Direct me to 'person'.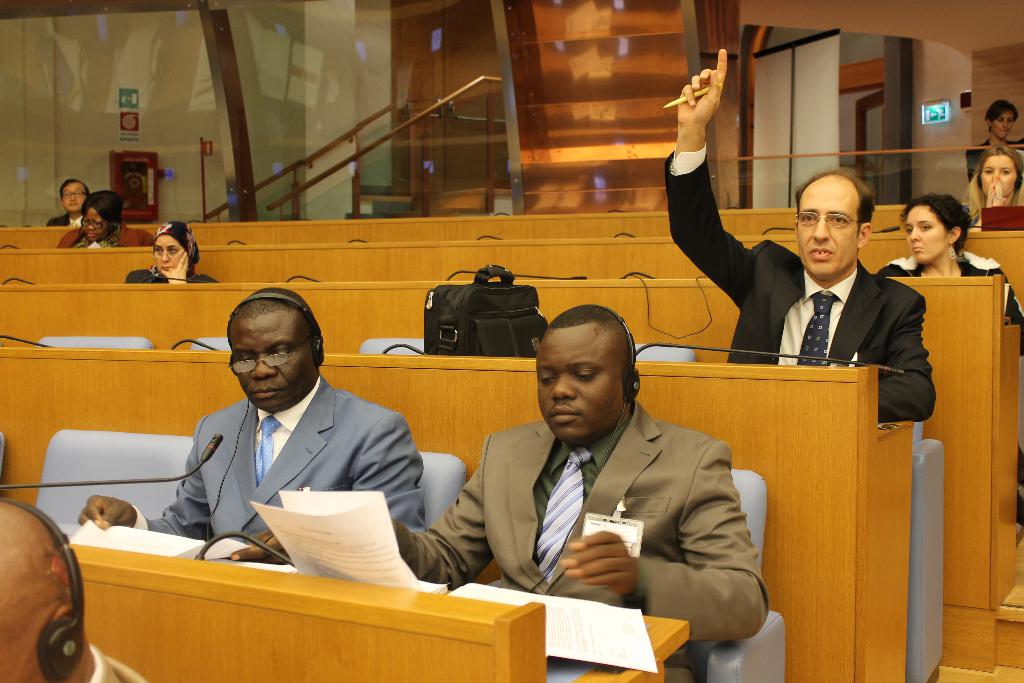
Direction: bbox=[963, 148, 1023, 230].
